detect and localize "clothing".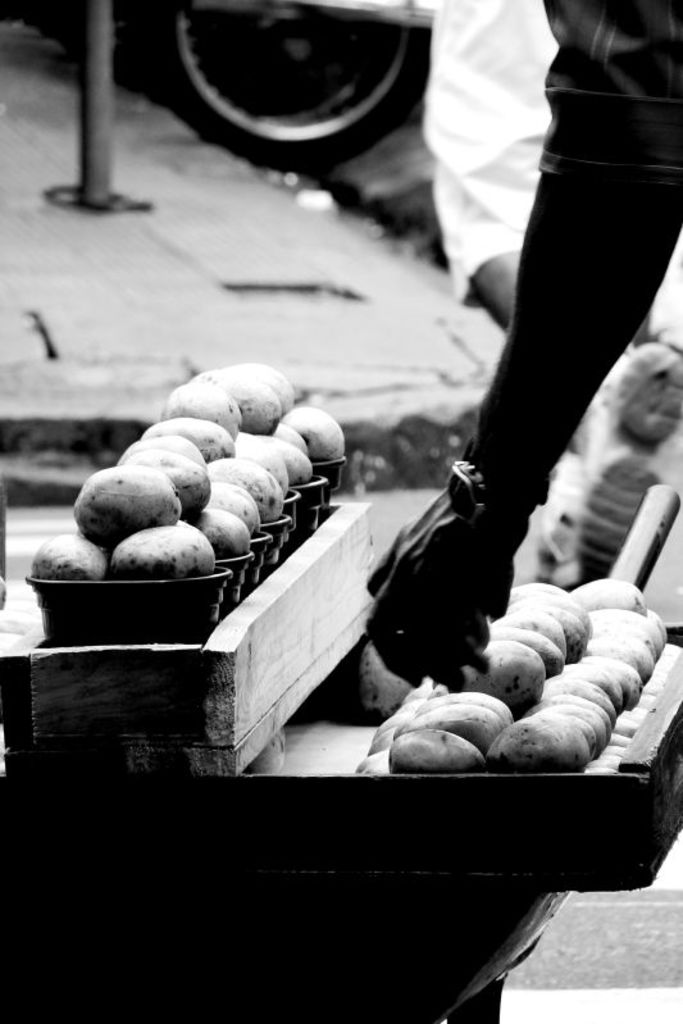
Localized at l=415, t=0, r=565, b=305.
